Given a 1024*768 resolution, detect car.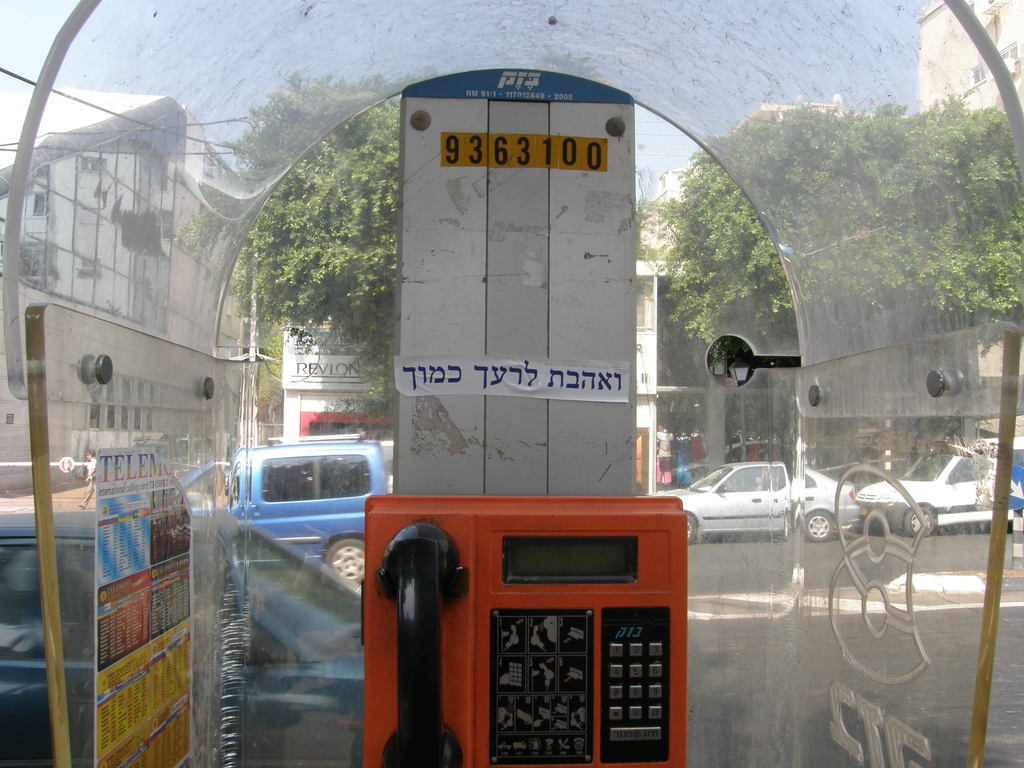
[191,436,396,587].
